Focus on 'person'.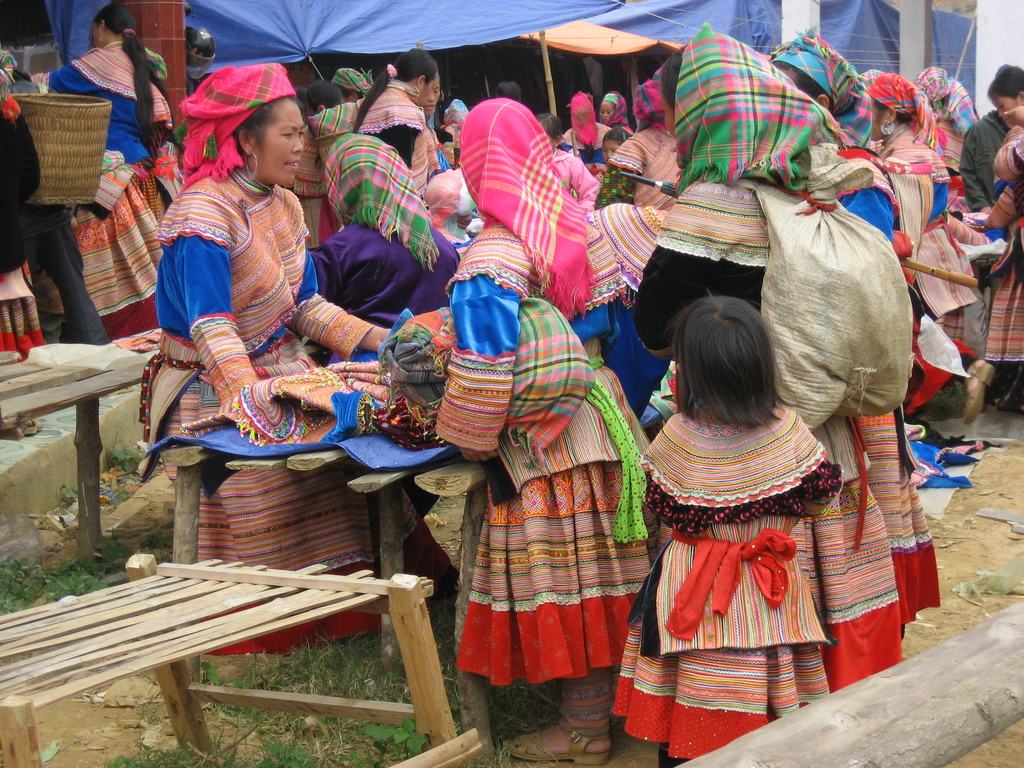
Focused at bbox=(36, 7, 183, 337).
